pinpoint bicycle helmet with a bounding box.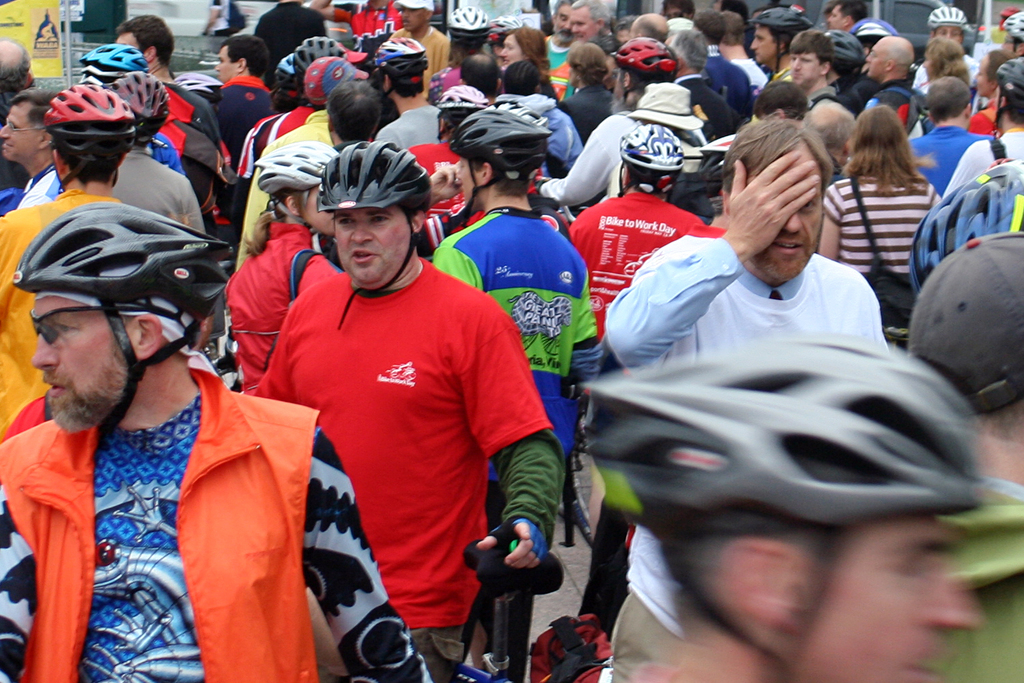
crop(46, 87, 132, 150).
